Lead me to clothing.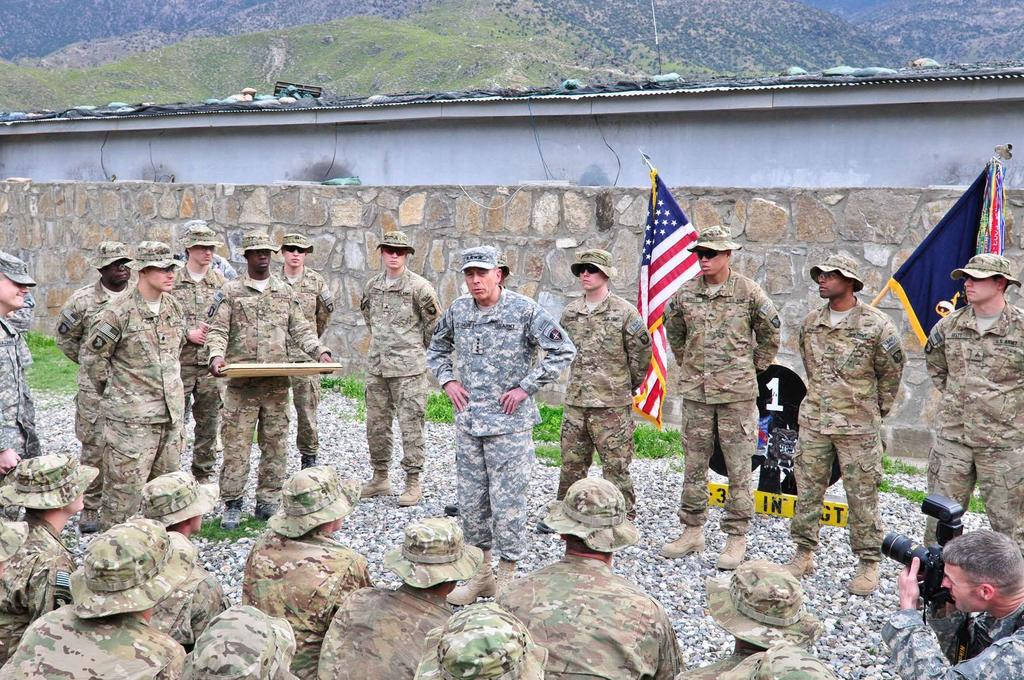
Lead to box=[937, 316, 1021, 548].
